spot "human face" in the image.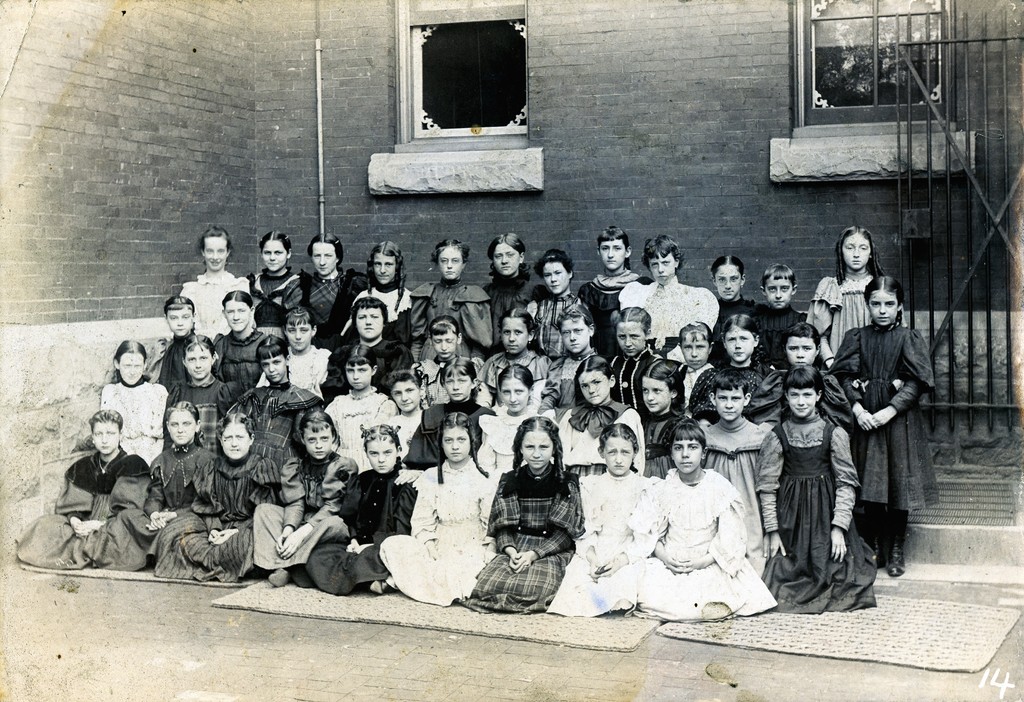
"human face" found at (x1=362, y1=434, x2=397, y2=477).
